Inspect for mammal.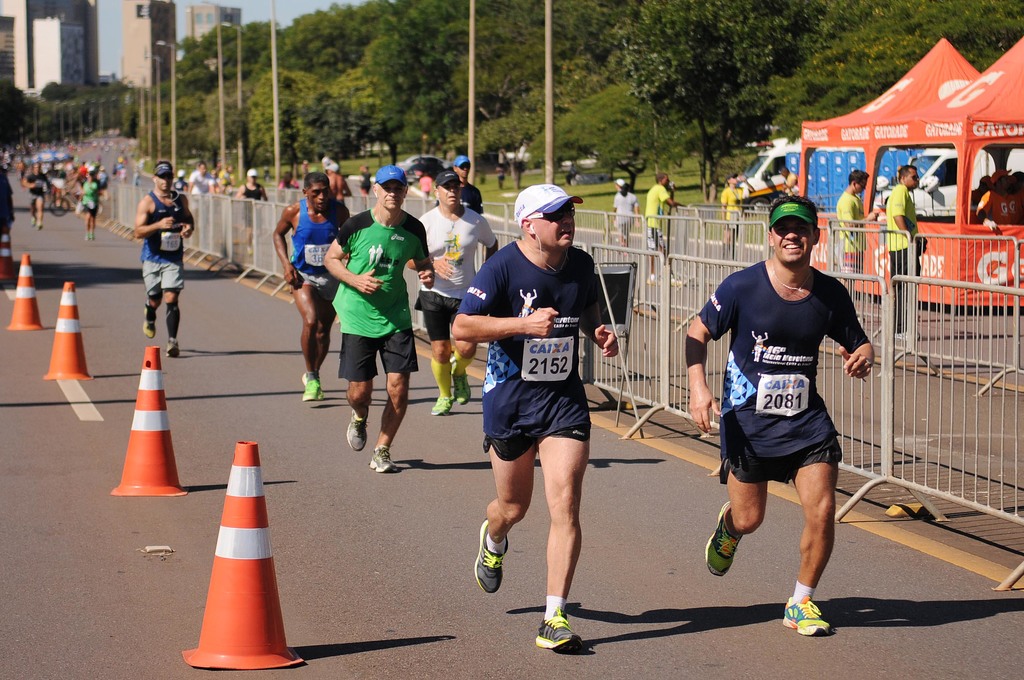
Inspection: bbox(836, 168, 878, 324).
